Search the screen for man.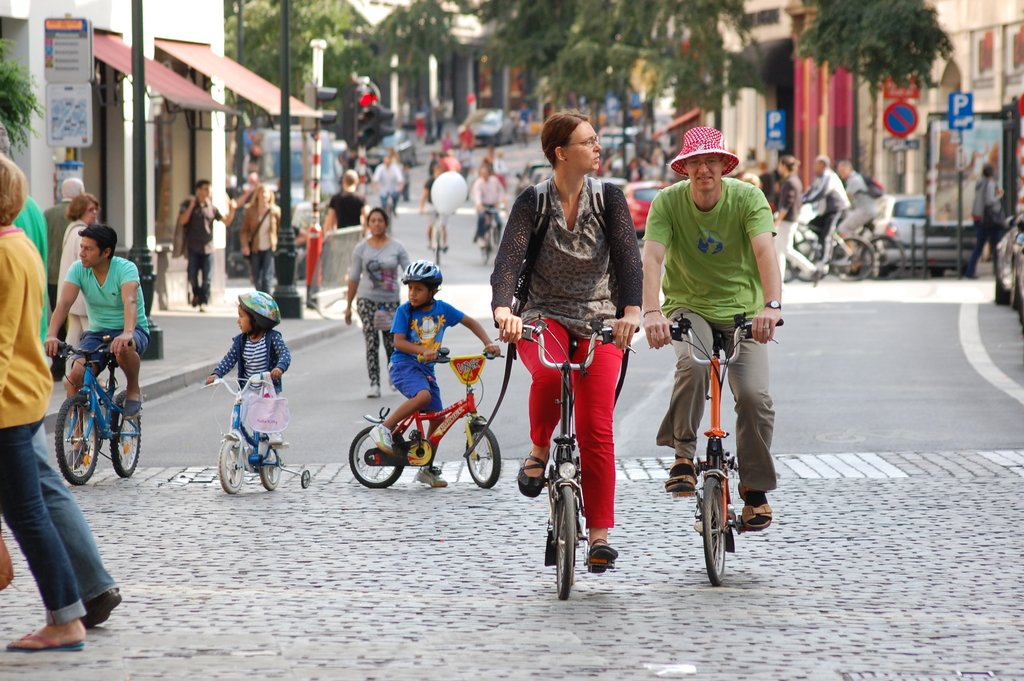
Found at (321,167,371,234).
